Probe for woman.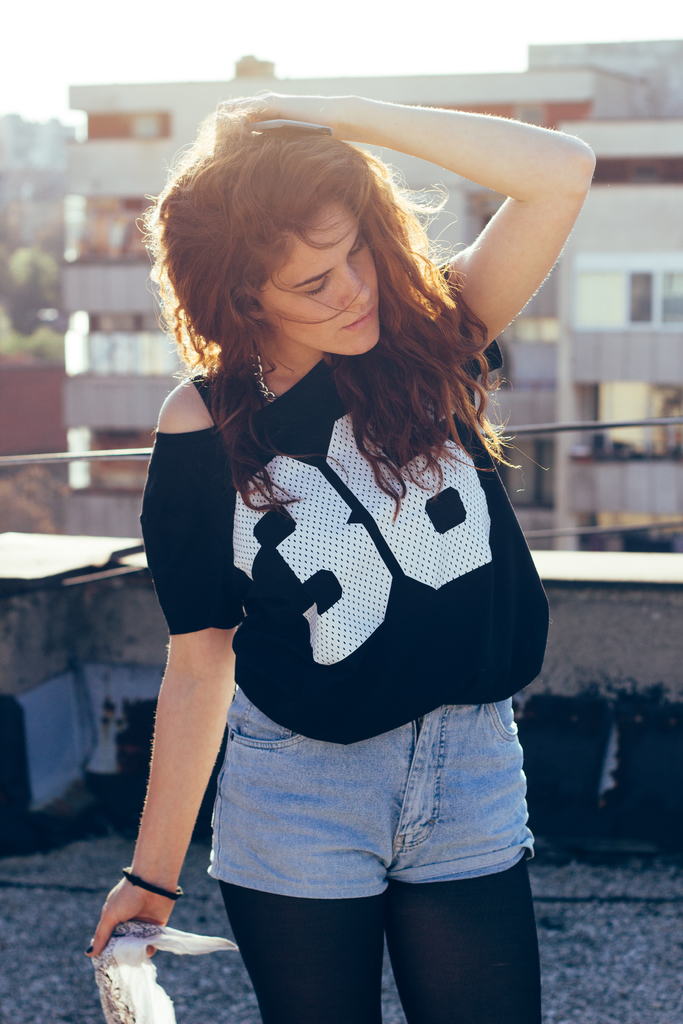
Probe result: box=[83, 81, 588, 999].
